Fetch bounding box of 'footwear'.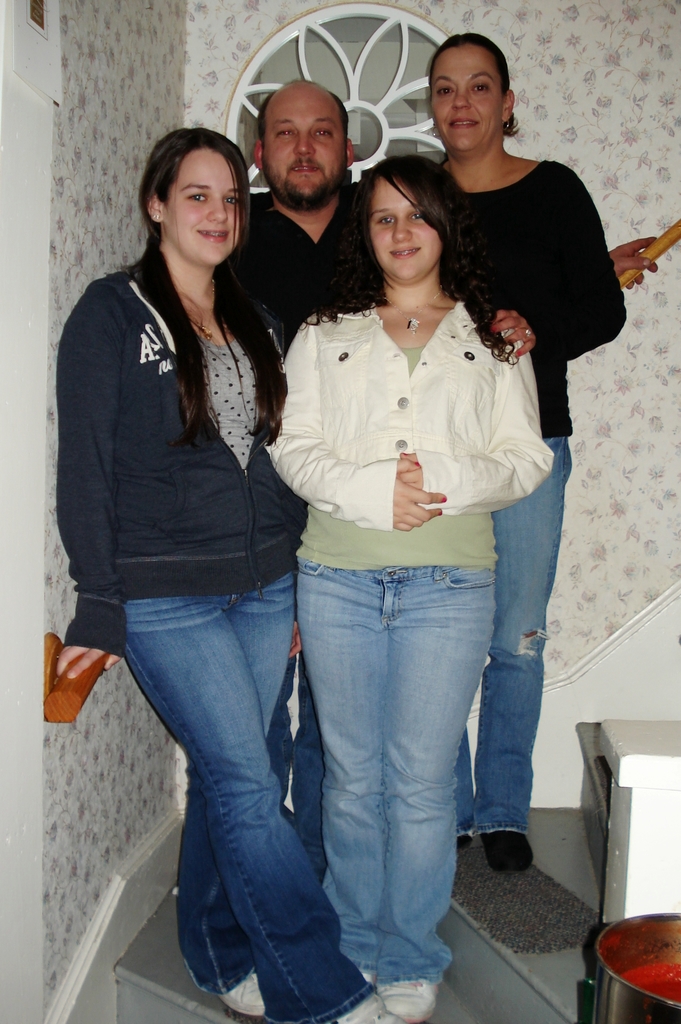
Bbox: box(215, 970, 270, 1023).
